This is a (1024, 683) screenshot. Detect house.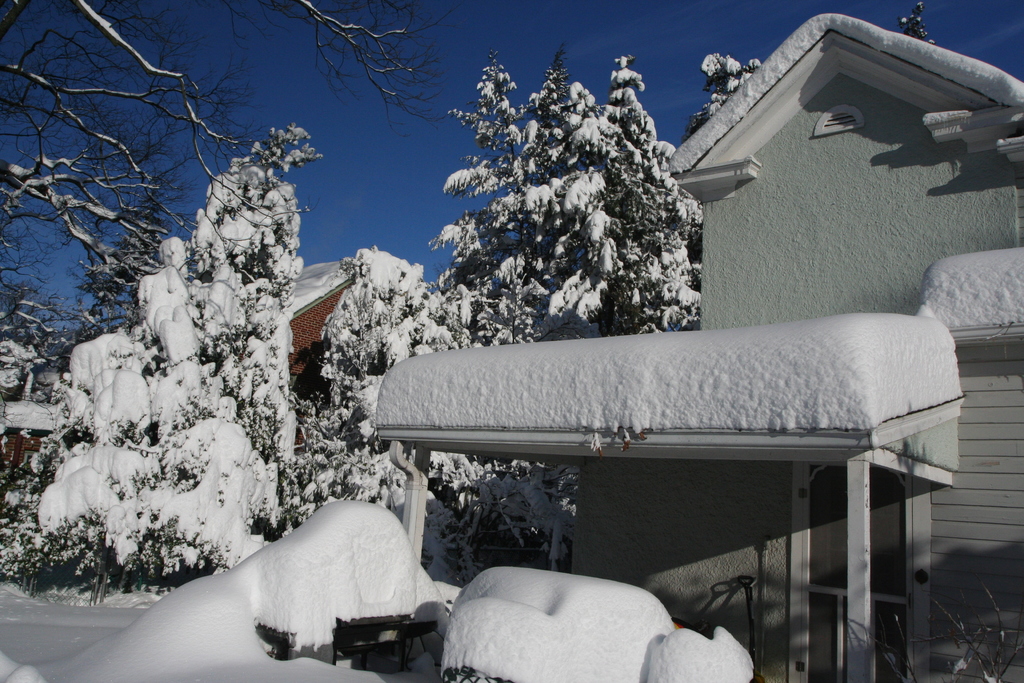
bbox=[374, 1, 1023, 682].
